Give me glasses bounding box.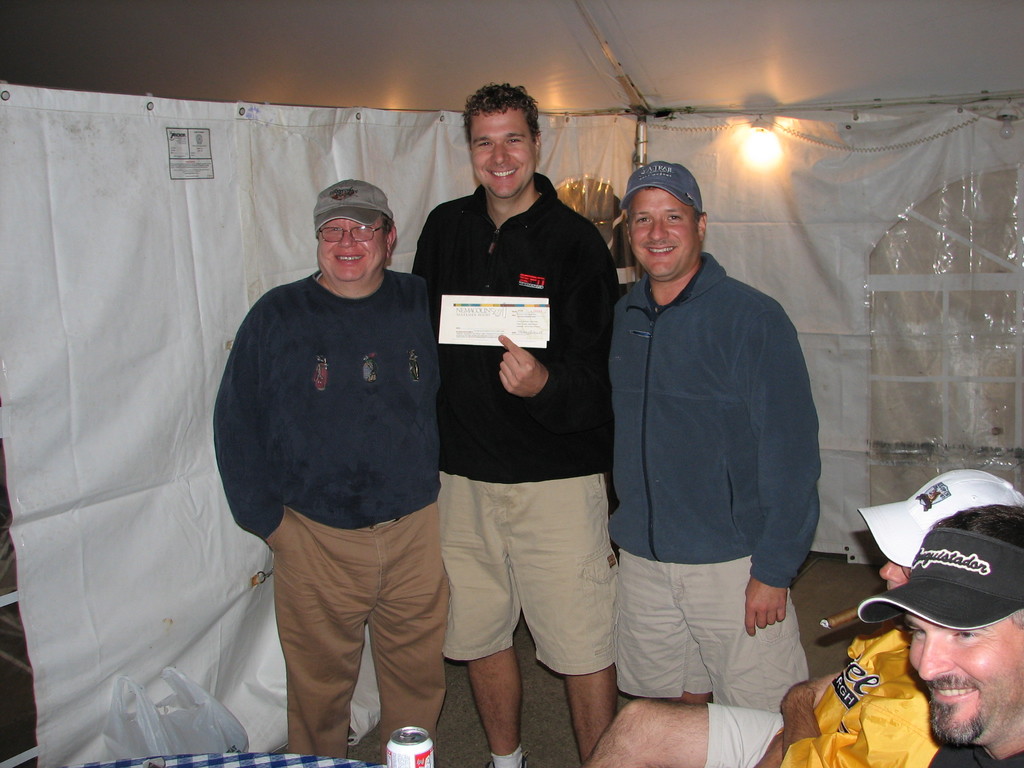
region(317, 222, 391, 244).
